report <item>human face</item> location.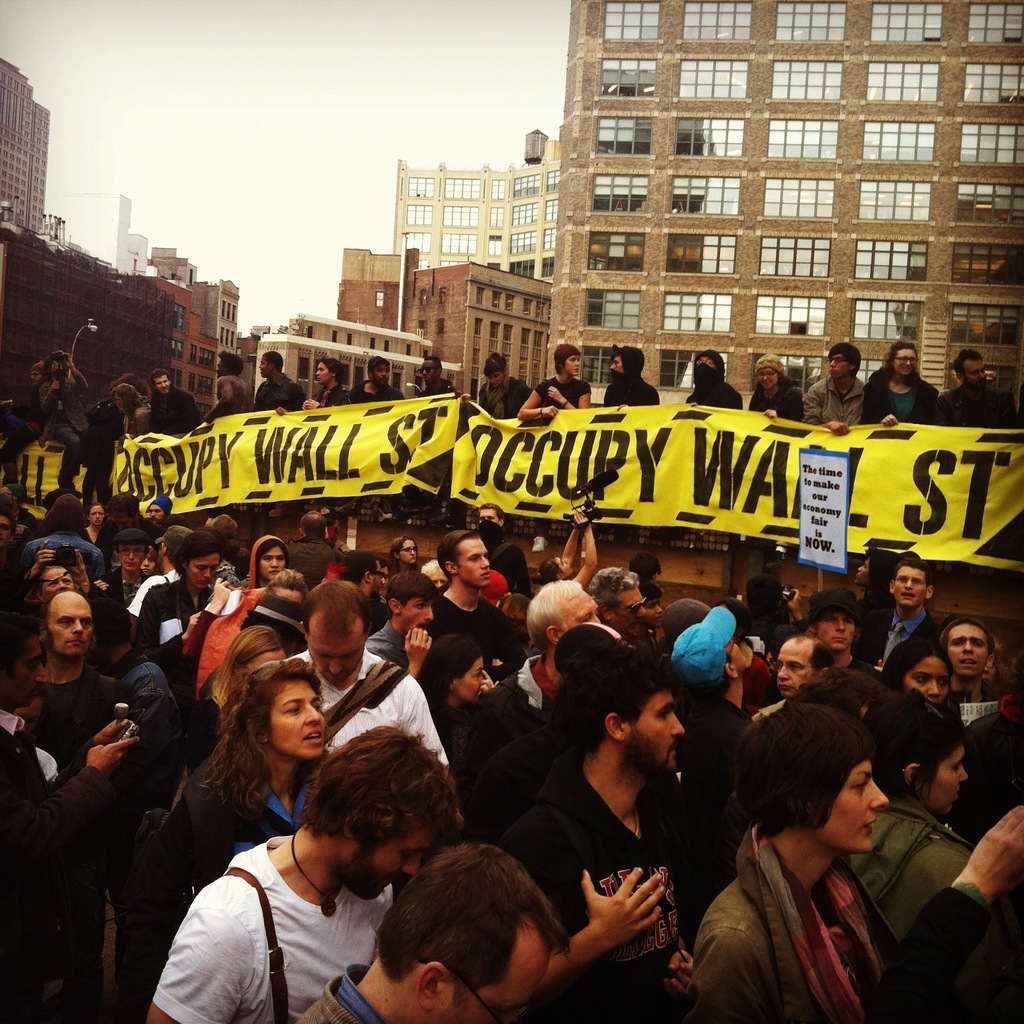
Report: [461,541,491,587].
